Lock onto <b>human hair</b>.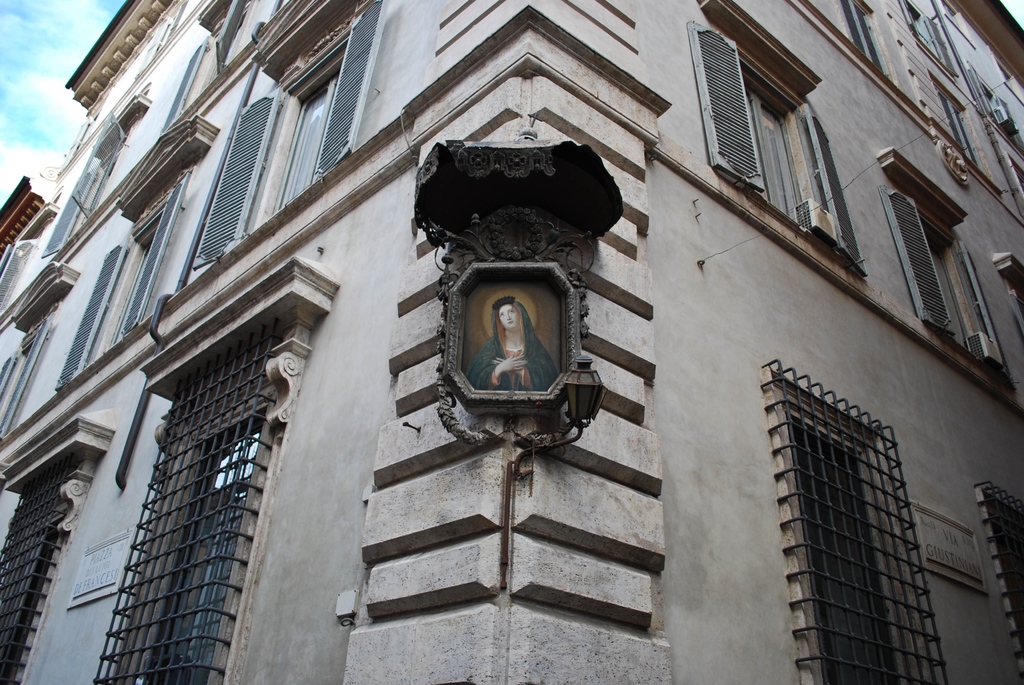
Locked: 492, 297, 525, 358.
